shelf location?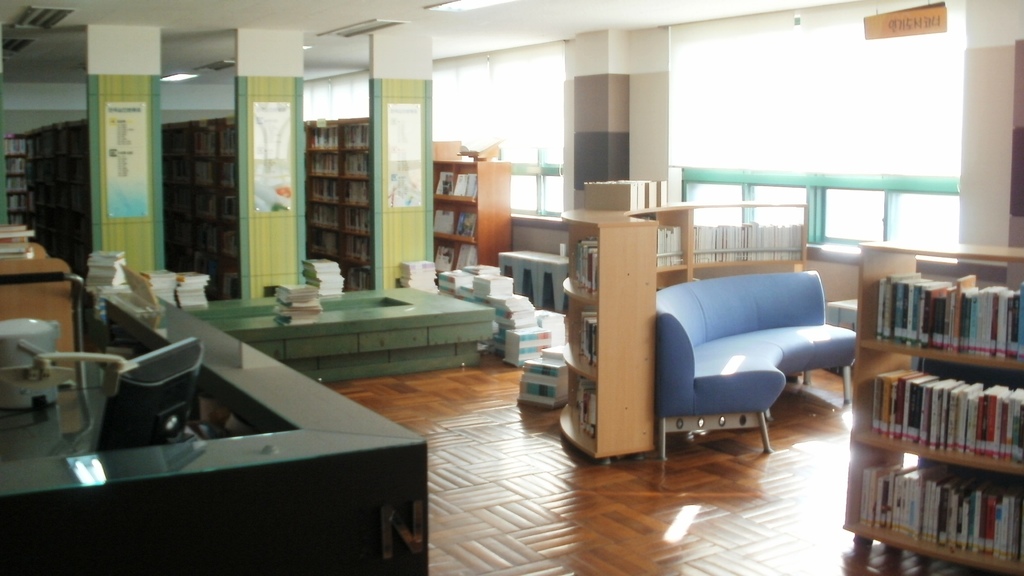
x1=161 y1=116 x2=245 y2=301
